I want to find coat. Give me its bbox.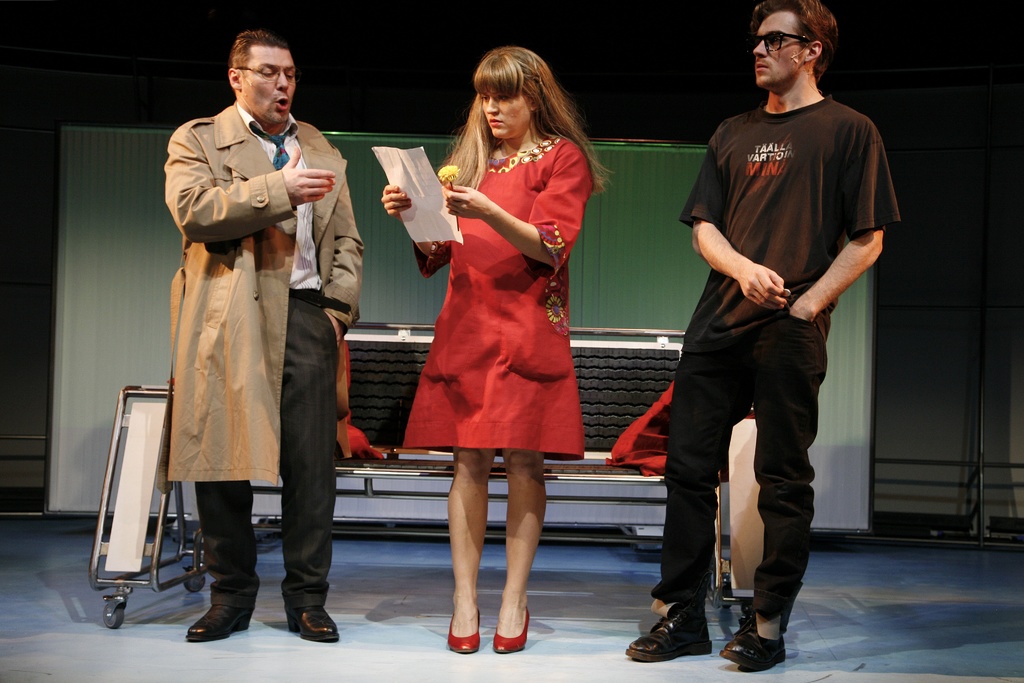
pyautogui.locateOnScreen(146, 93, 335, 512).
